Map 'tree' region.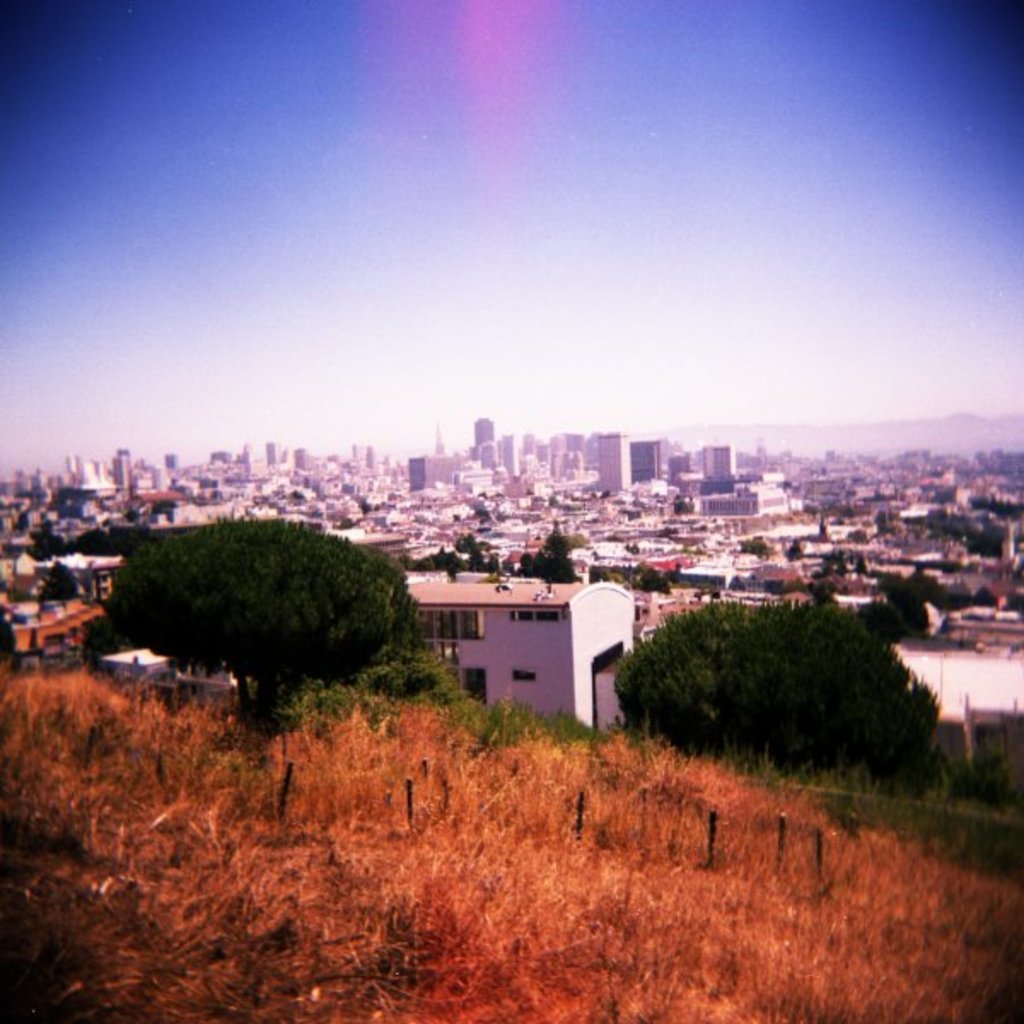
Mapped to detection(732, 541, 766, 555).
